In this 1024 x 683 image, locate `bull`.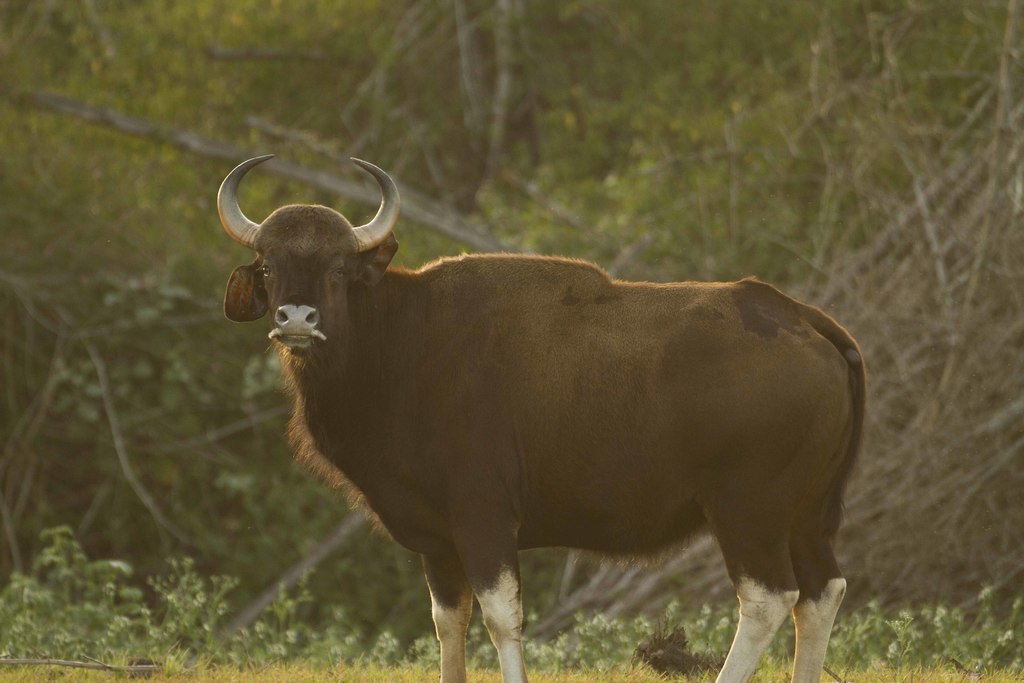
Bounding box: locate(213, 151, 869, 682).
